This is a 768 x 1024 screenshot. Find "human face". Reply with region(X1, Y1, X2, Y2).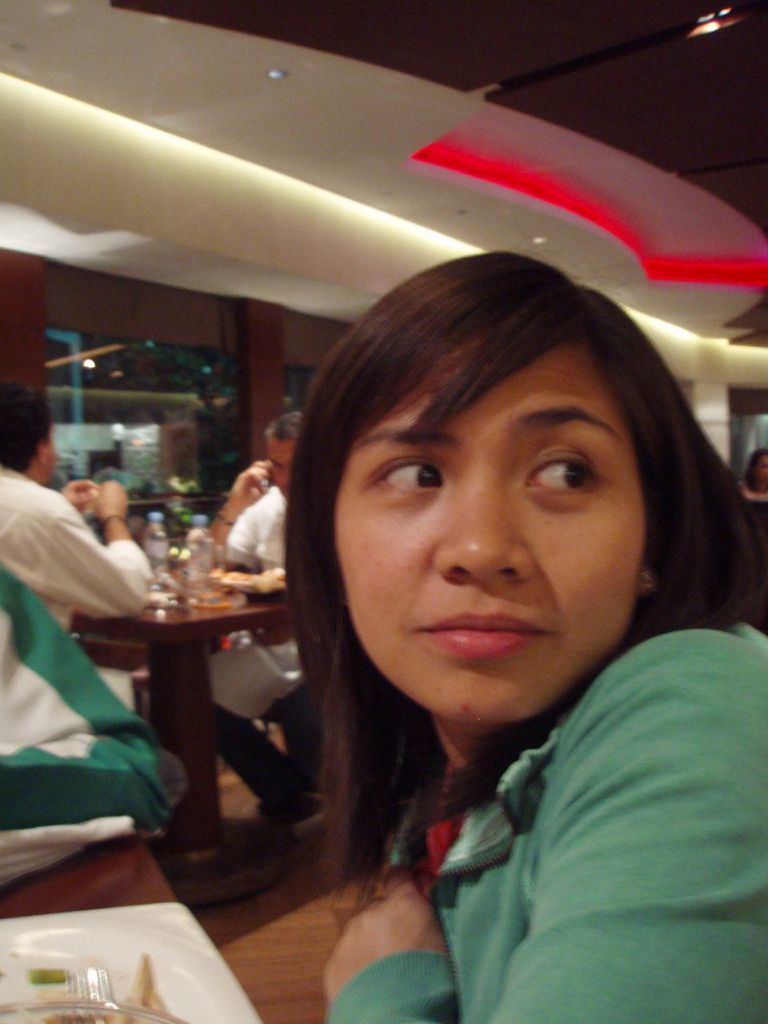
region(332, 322, 650, 728).
